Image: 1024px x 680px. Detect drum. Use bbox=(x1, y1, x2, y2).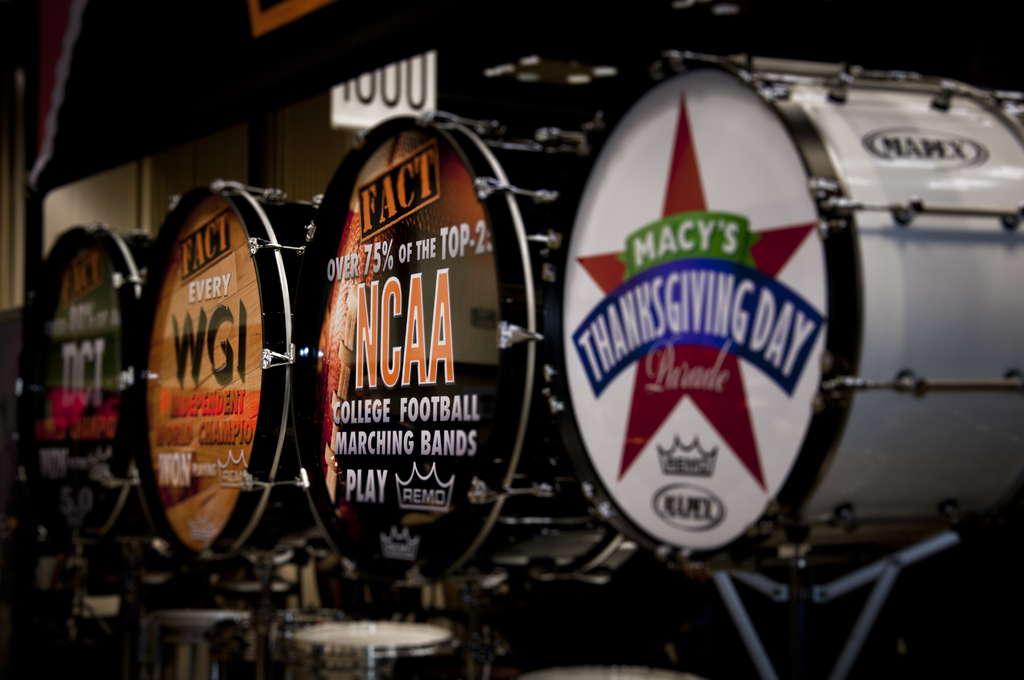
bbox=(274, 624, 464, 679).
